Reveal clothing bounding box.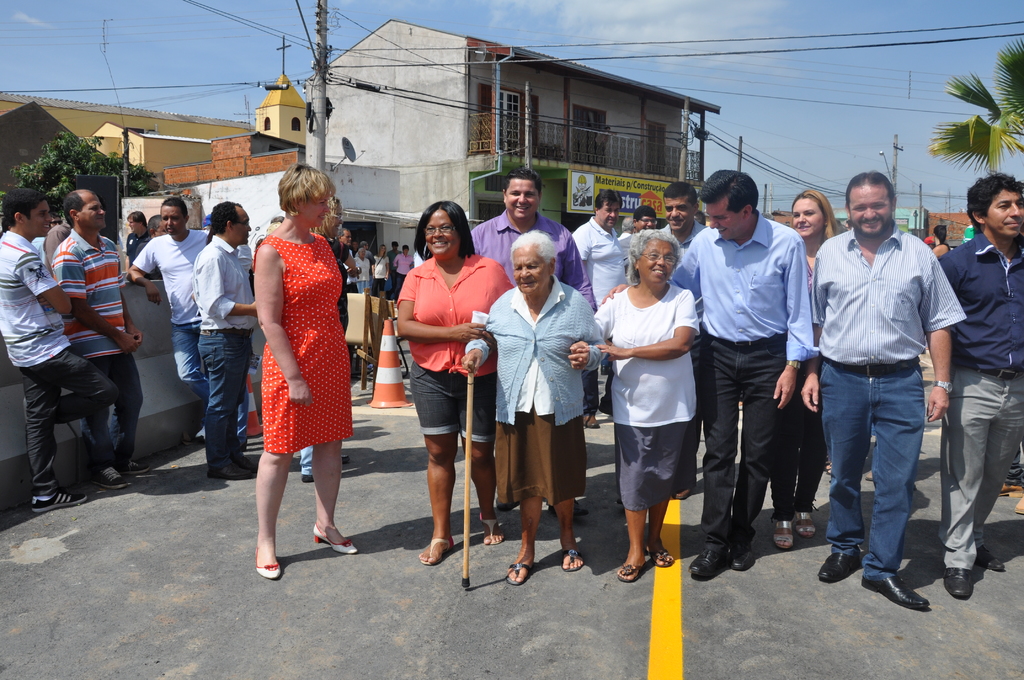
Revealed: 774:229:842:512.
